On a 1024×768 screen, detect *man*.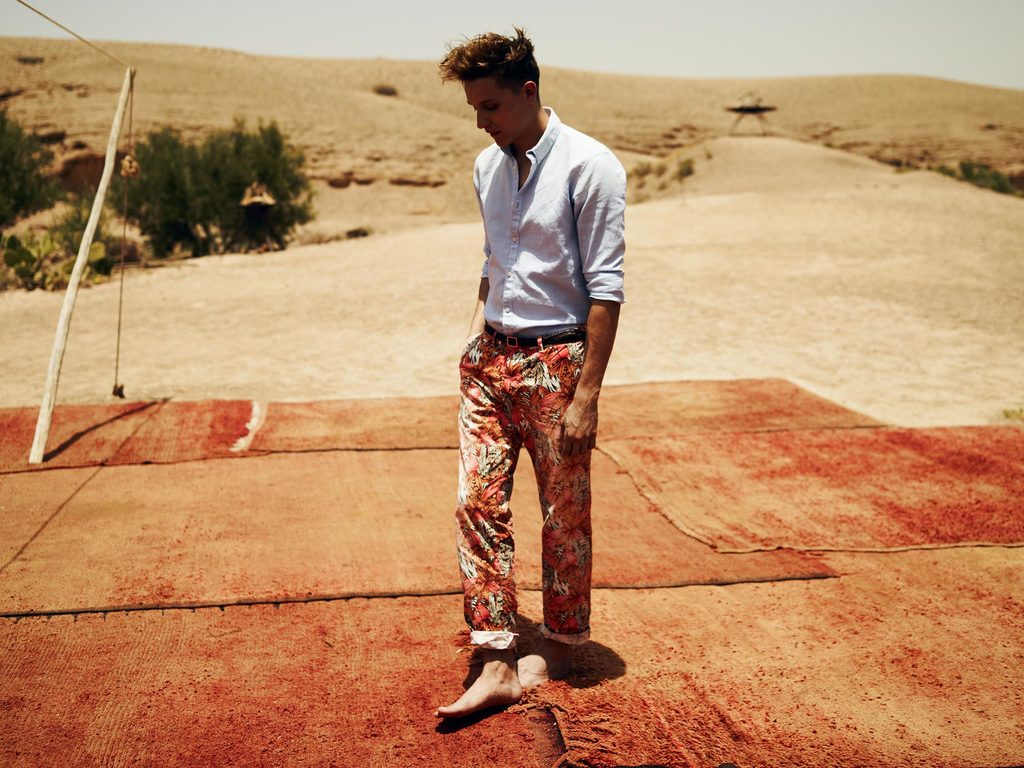
pyautogui.locateOnScreen(420, 27, 625, 729).
